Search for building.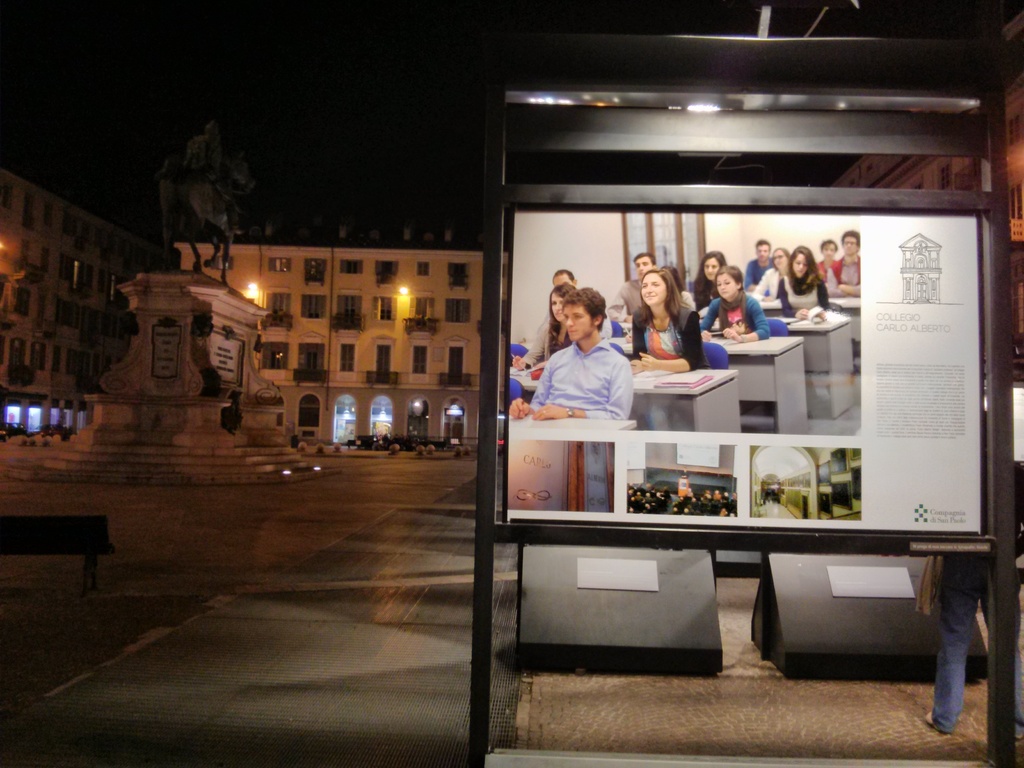
Found at [left=828, top=12, right=1023, bottom=374].
